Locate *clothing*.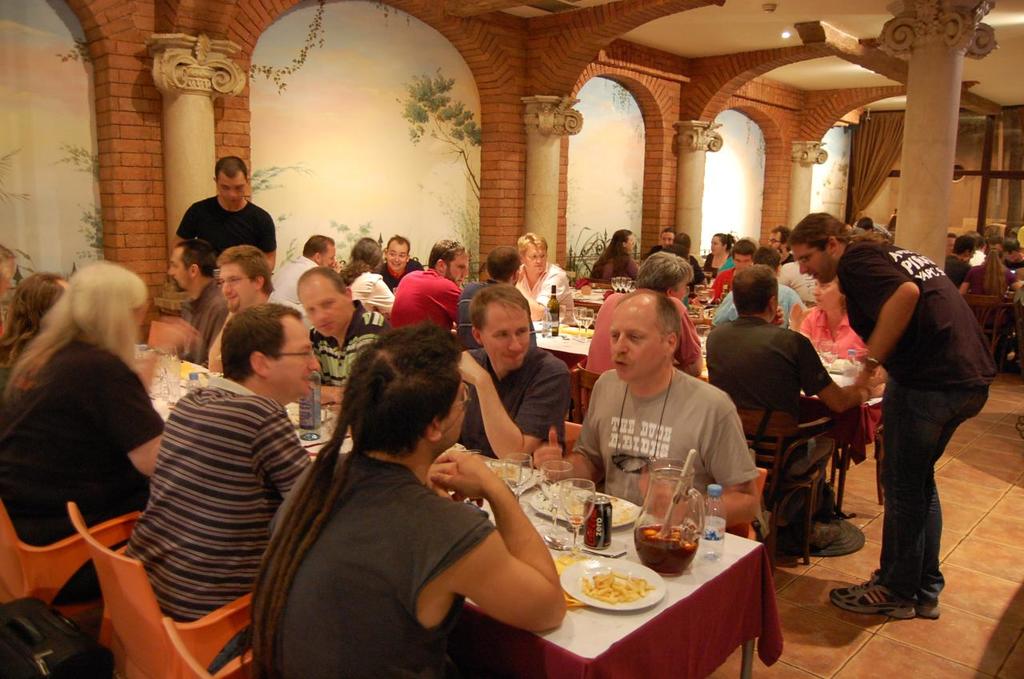
Bounding box: [0, 345, 147, 609].
